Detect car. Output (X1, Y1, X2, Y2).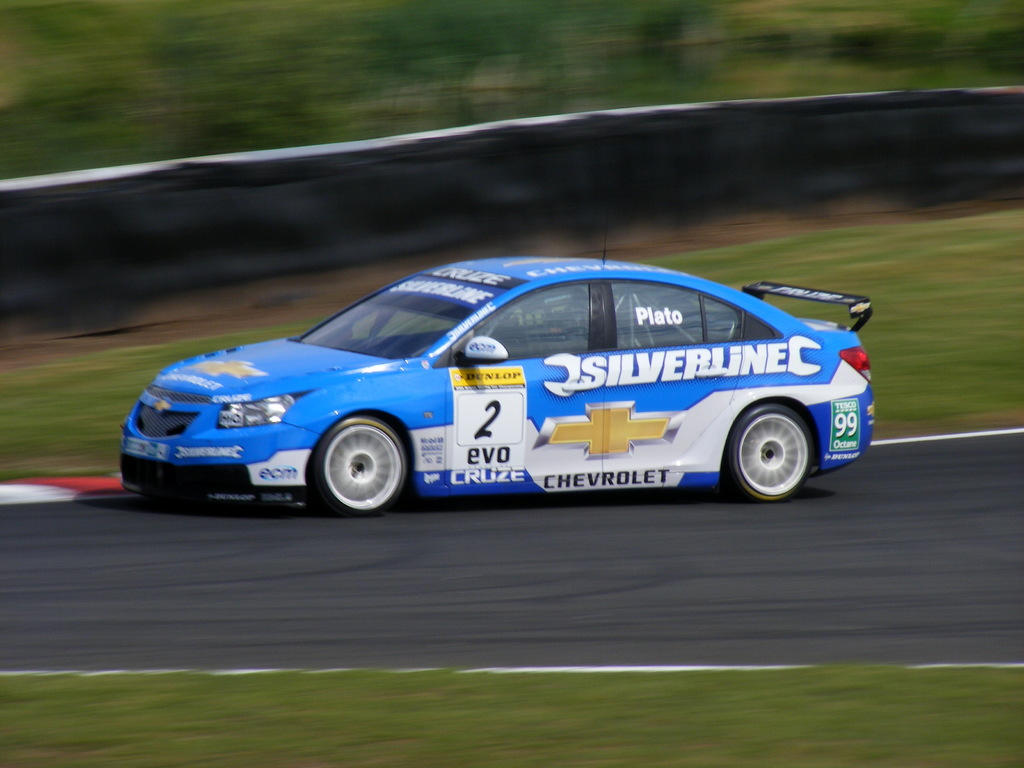
(115, 230, 879, 508).
